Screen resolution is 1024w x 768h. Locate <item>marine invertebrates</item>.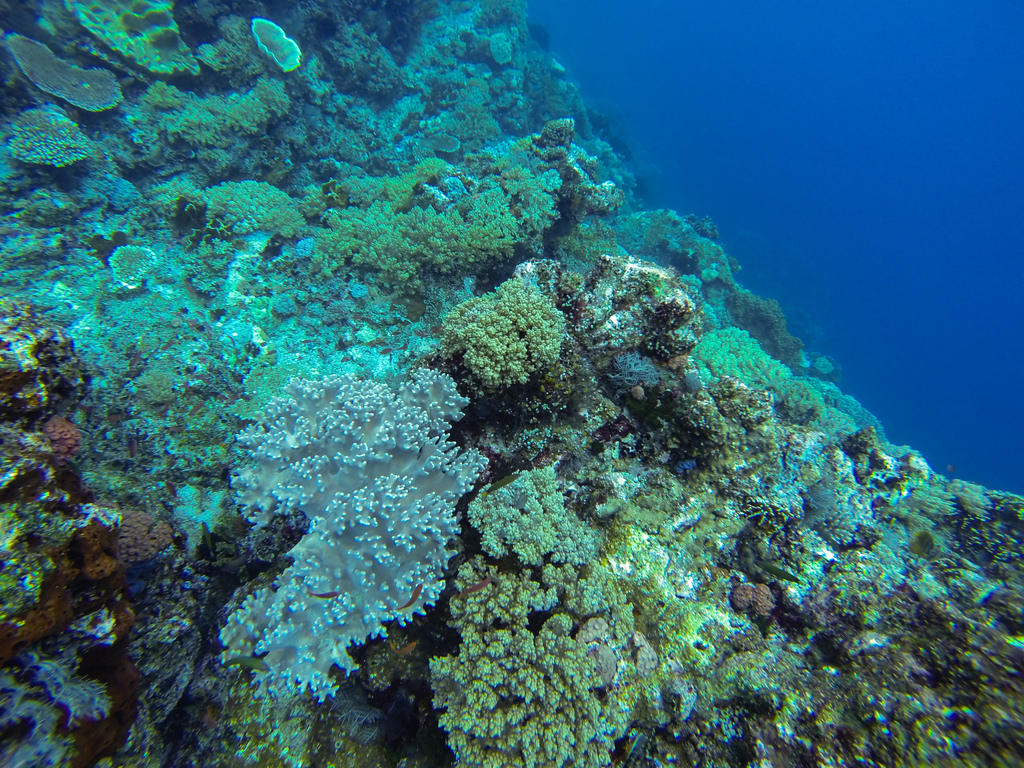
(x1=184, y1=171, x2=319, y2=266).
